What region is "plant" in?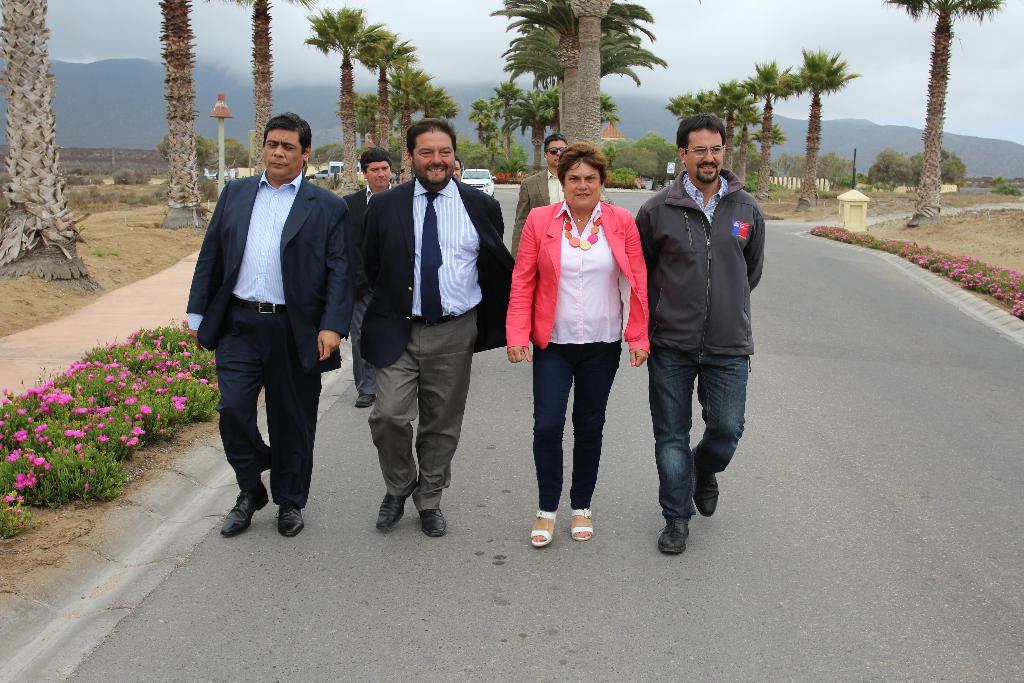
69 172 172 207.
